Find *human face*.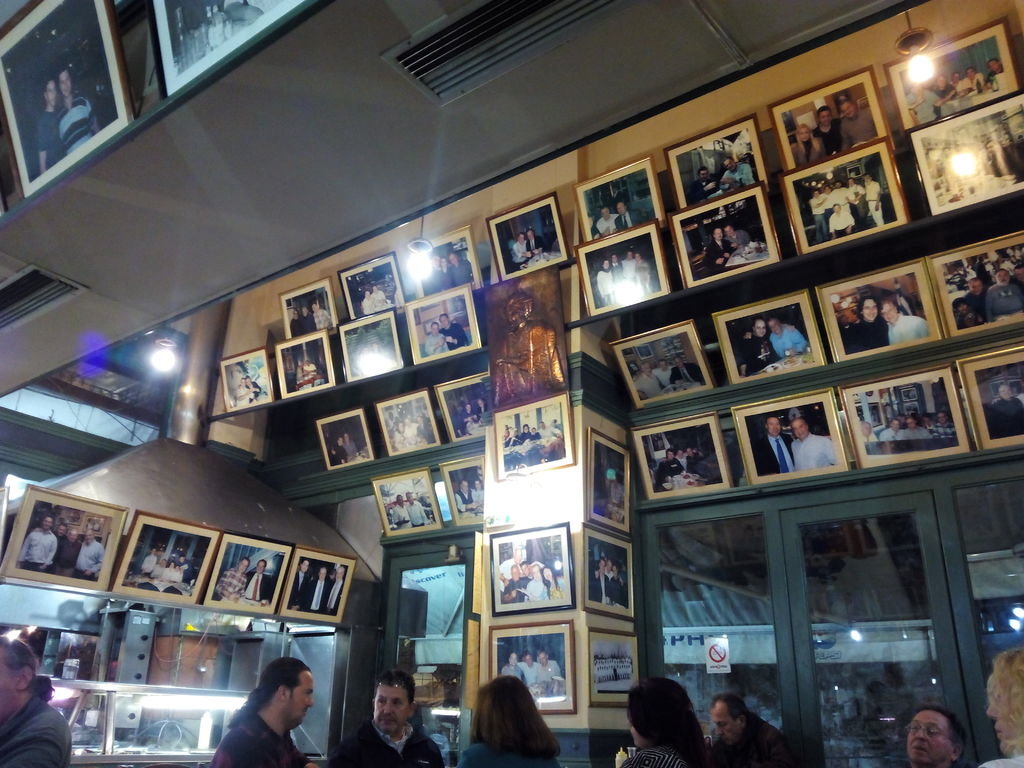
bbox(768, 414, 779, 439).
